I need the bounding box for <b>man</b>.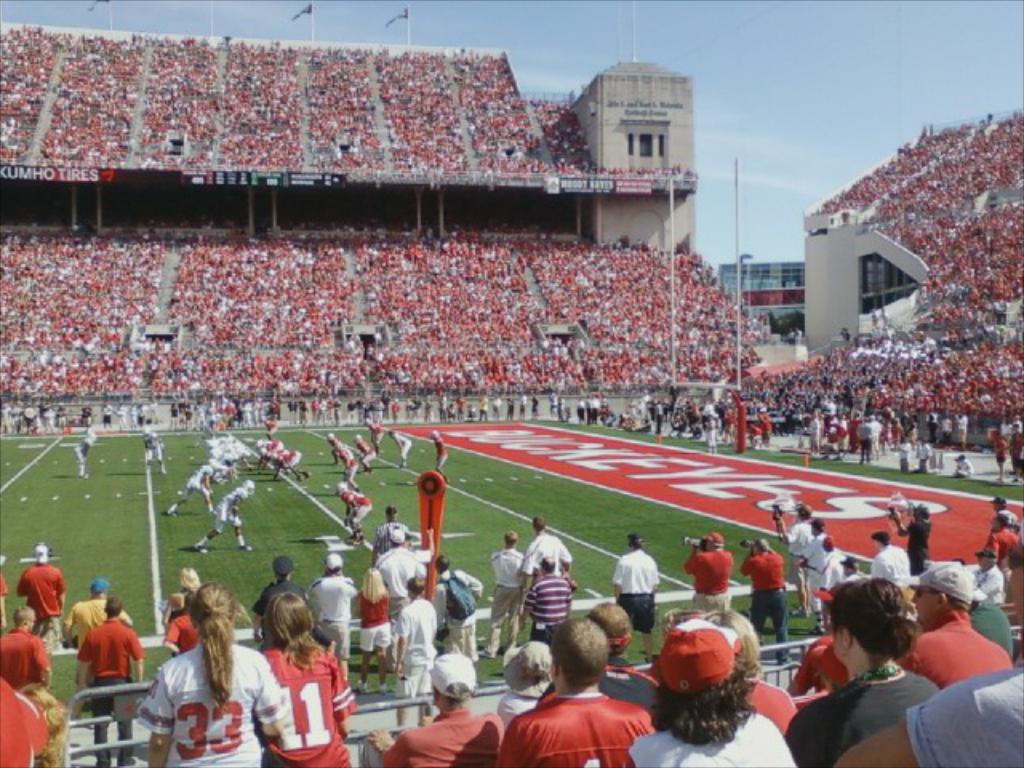
Here it is: Rect(870, 534, 910, 589).
